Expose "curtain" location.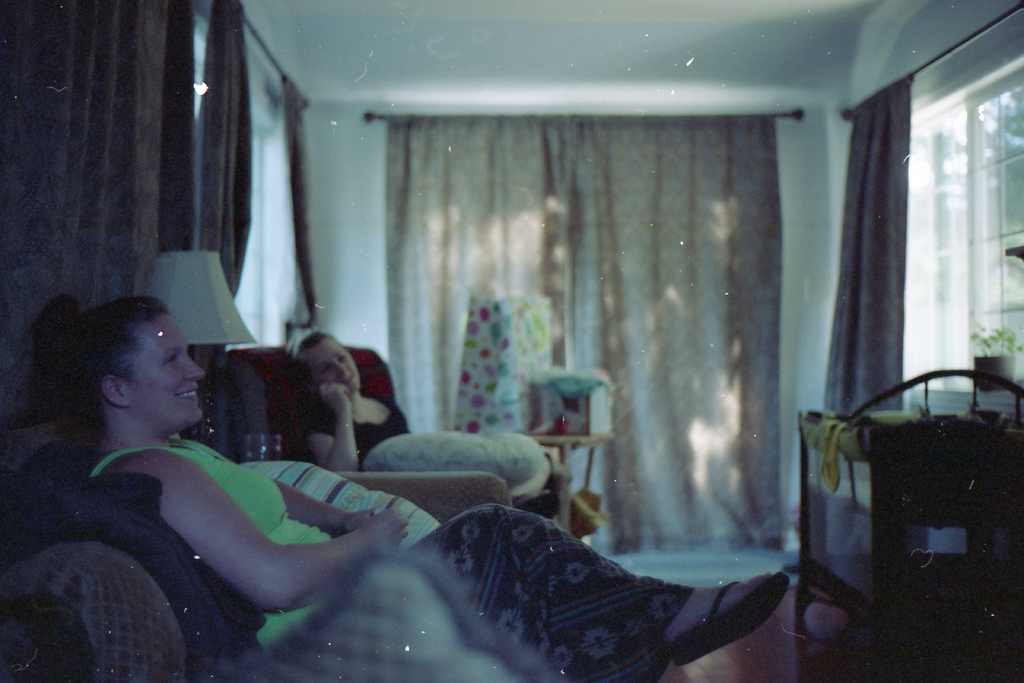
Exposed at Rect(820, 72, 910, 409).
